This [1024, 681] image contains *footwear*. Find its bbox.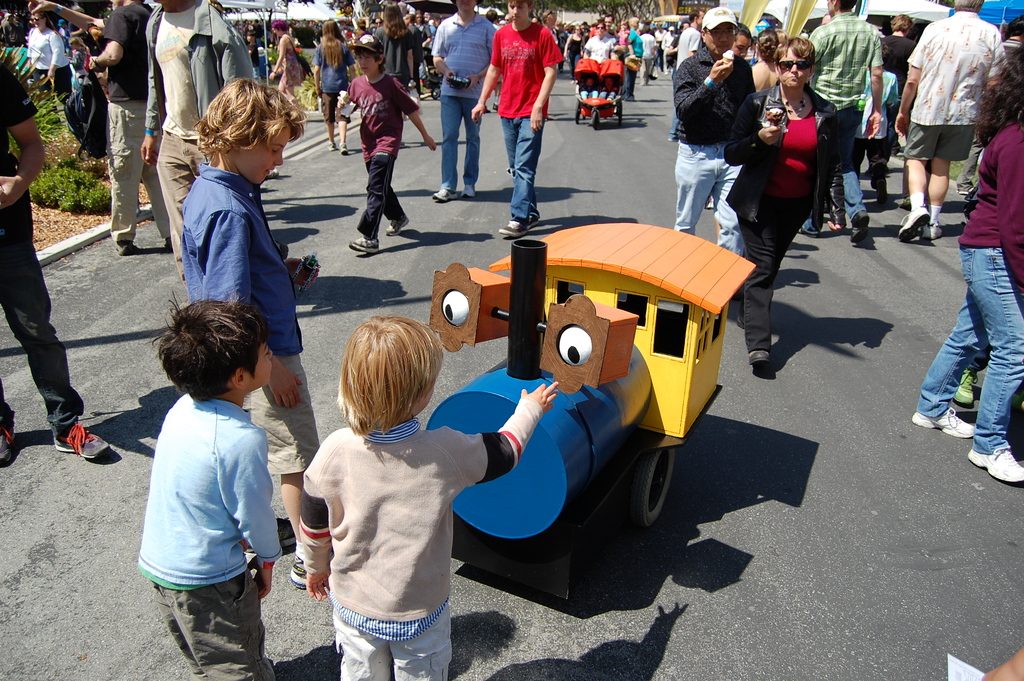
955:370:977:405.
